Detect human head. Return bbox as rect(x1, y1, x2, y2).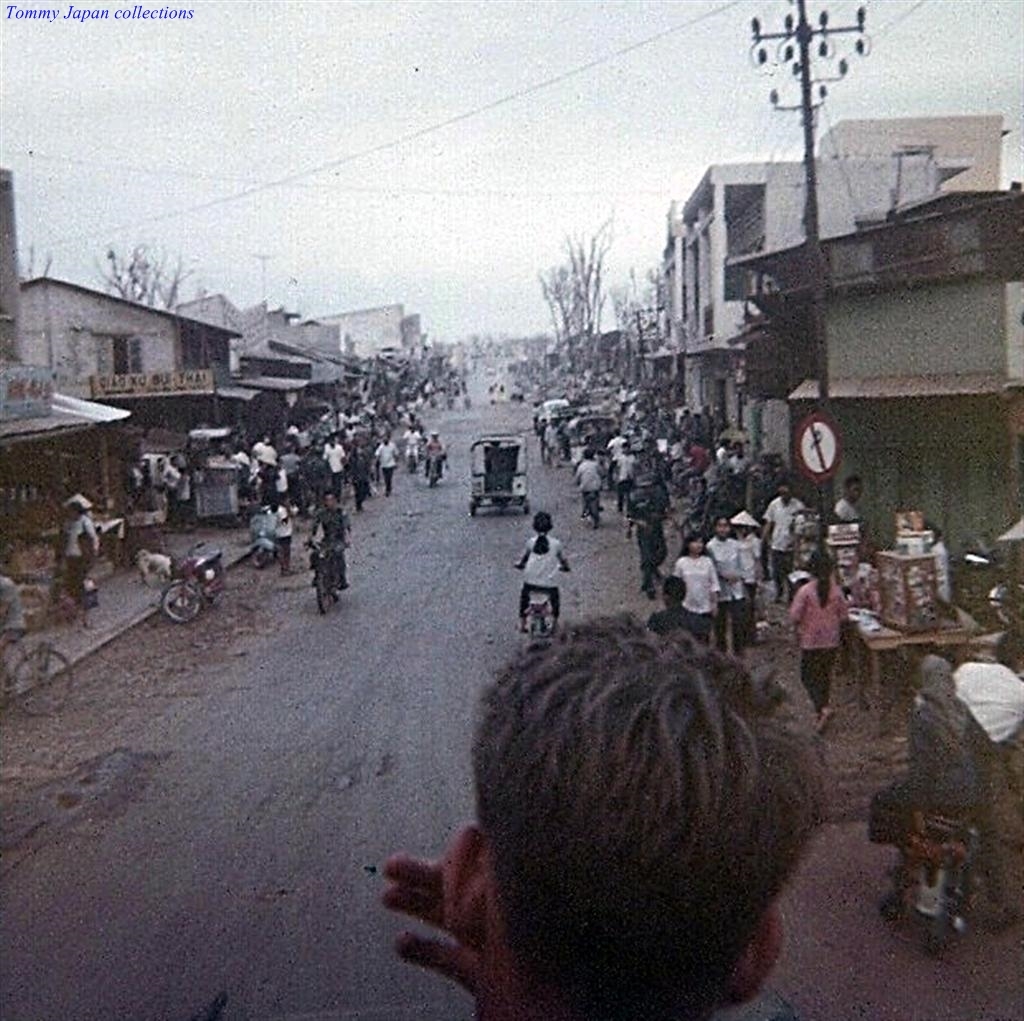
rect(684, 528, 701, 556).
